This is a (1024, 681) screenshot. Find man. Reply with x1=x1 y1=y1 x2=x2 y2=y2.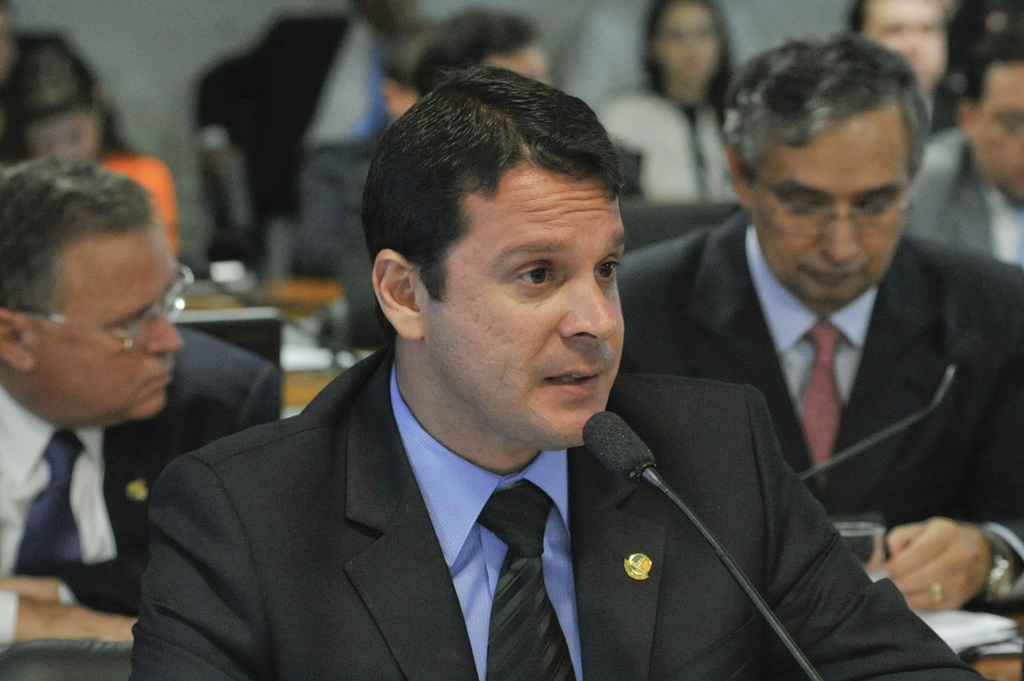
x1=616 y1=31 x2=1023 y2=607.
